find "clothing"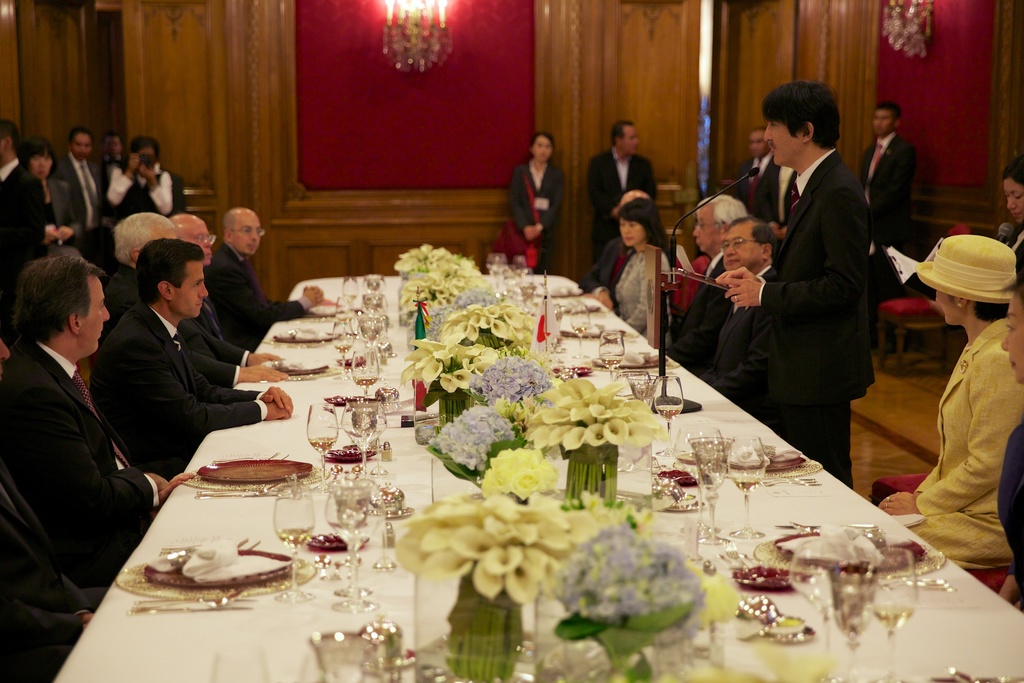
pyautogui.locateOnScreen(506, 156, 573, 267)
